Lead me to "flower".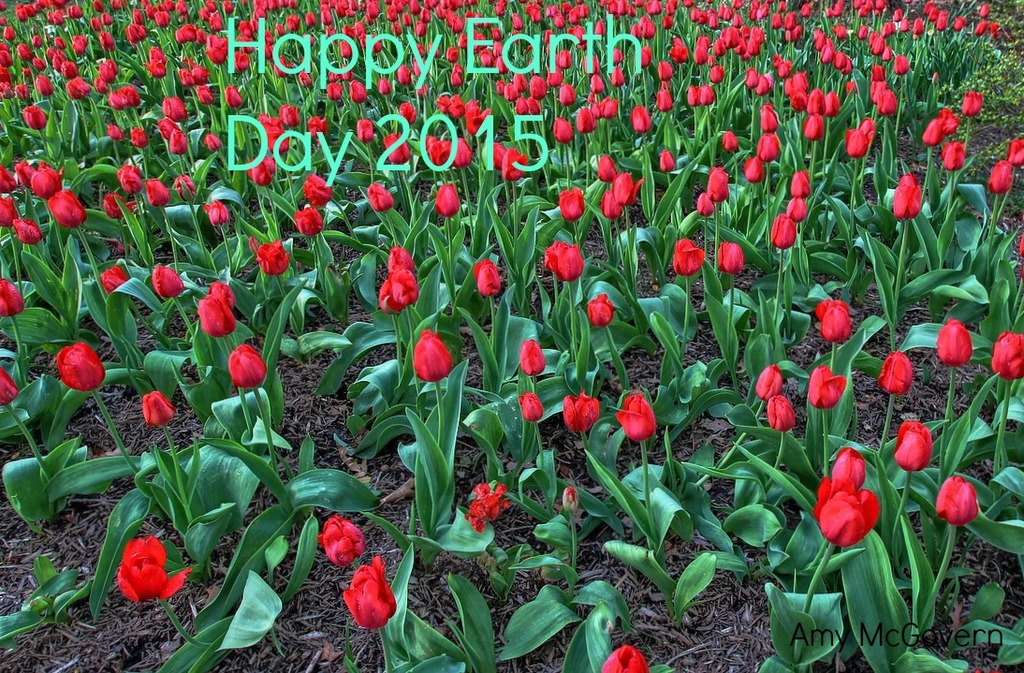
Lead to [0,198,18,225].
